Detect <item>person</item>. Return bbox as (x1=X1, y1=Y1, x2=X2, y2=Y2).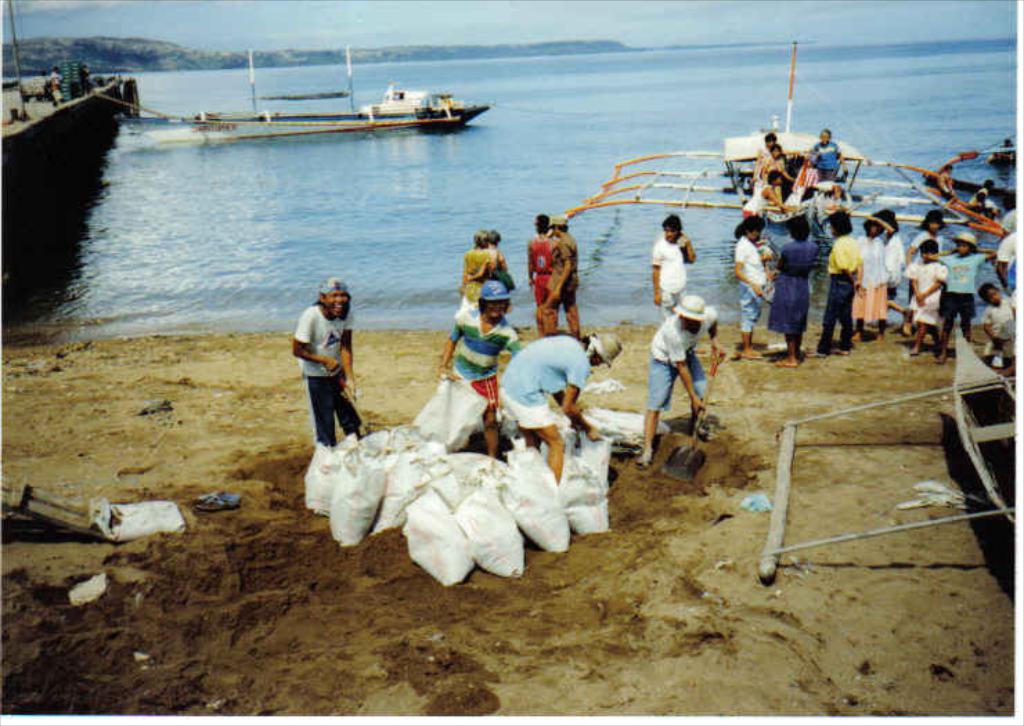
(x1=289, y1=275, x2=368, y2=449).
